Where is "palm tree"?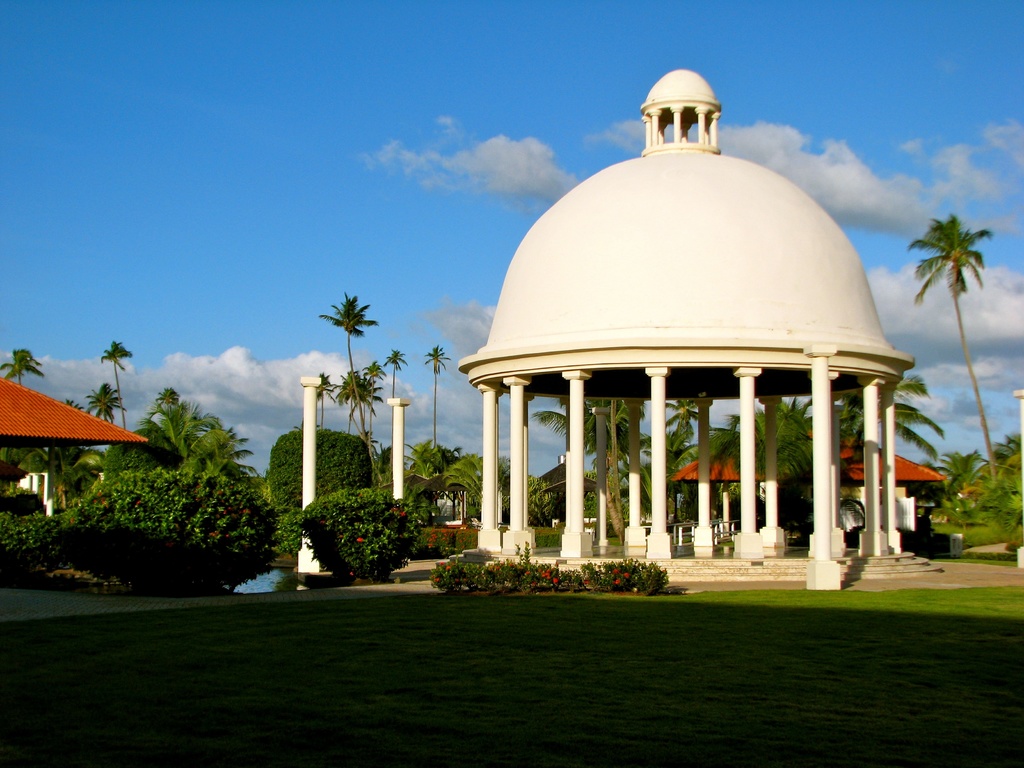
(79, 433, 131, 520).
